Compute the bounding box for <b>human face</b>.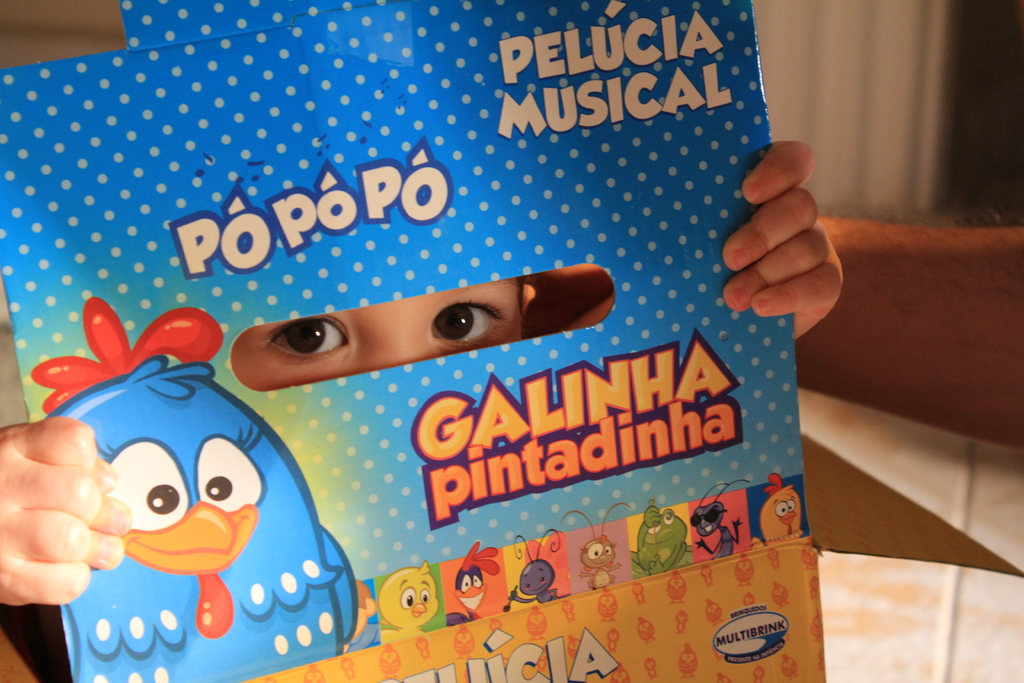
387,564,439,623.
